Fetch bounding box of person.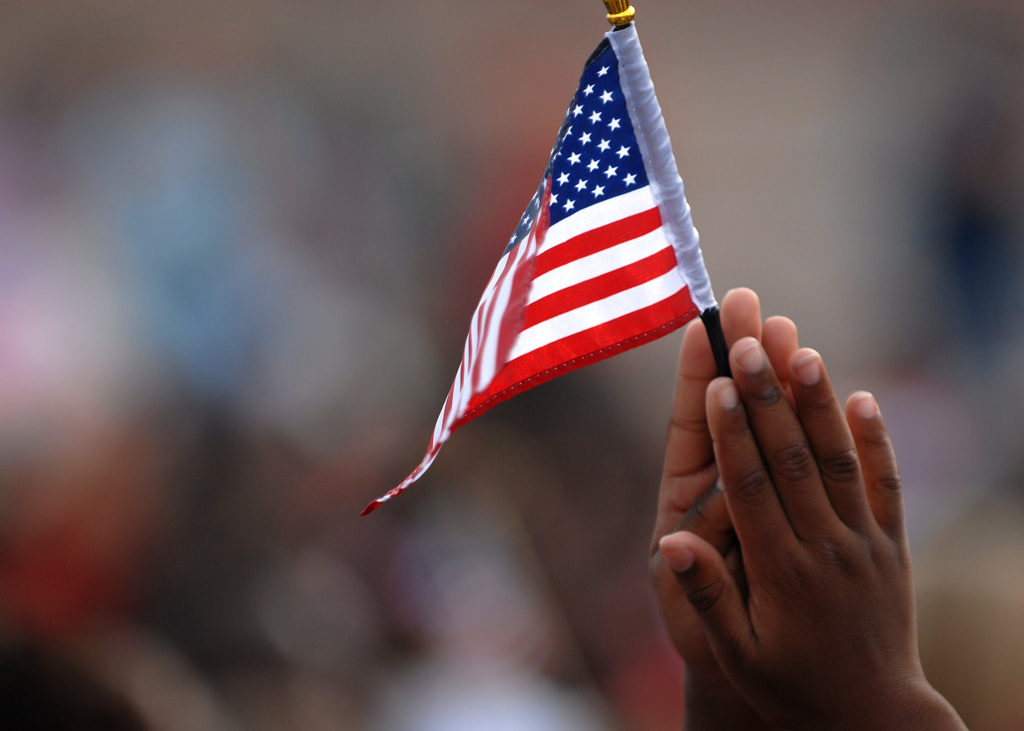
Bbox: locate(652, 288, 969, 730).
